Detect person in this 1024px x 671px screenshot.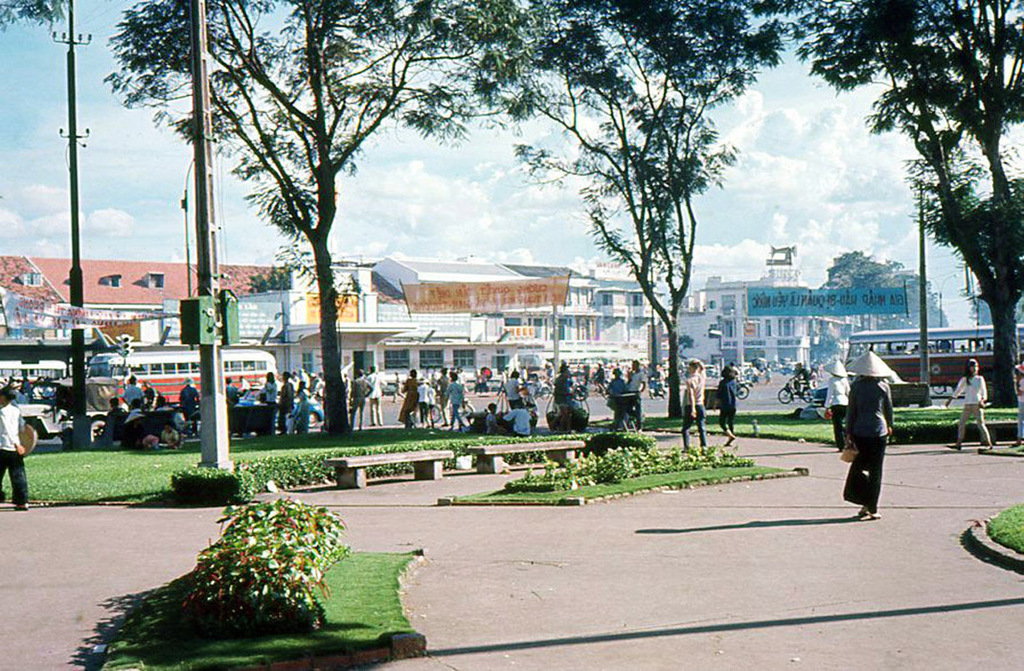
Detection: (x1=846, y1=352, x2=908, y2=524).
